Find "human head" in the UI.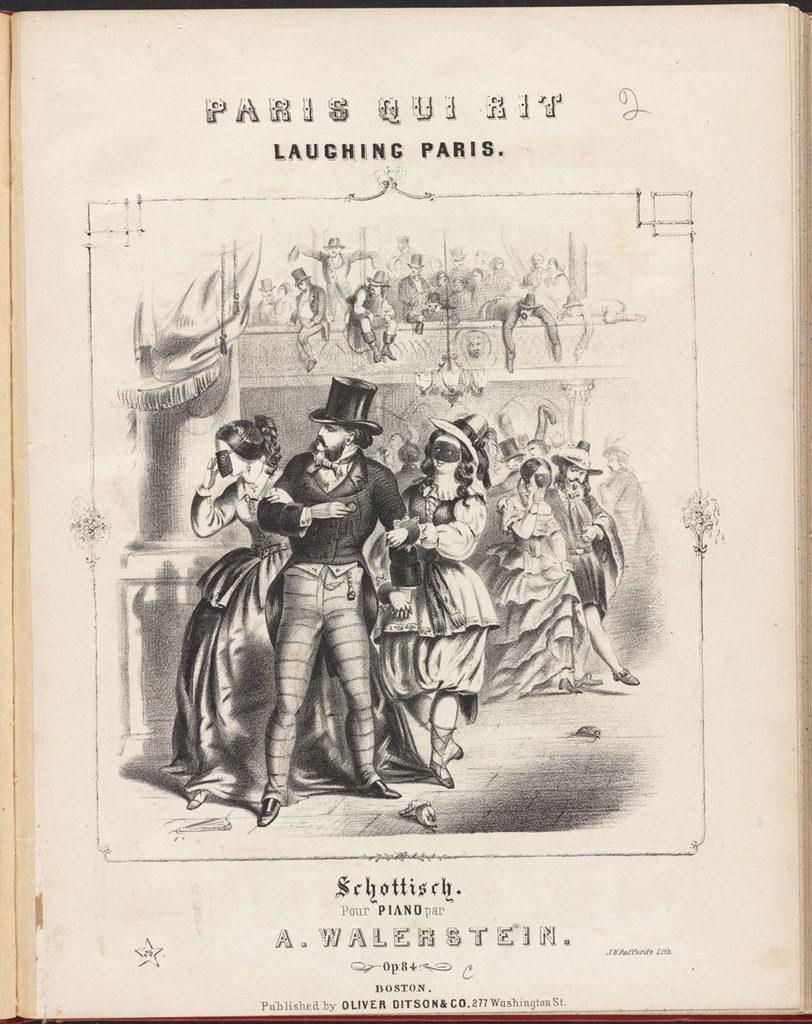
UI element at bbox=[529, 252, 543, 270].
